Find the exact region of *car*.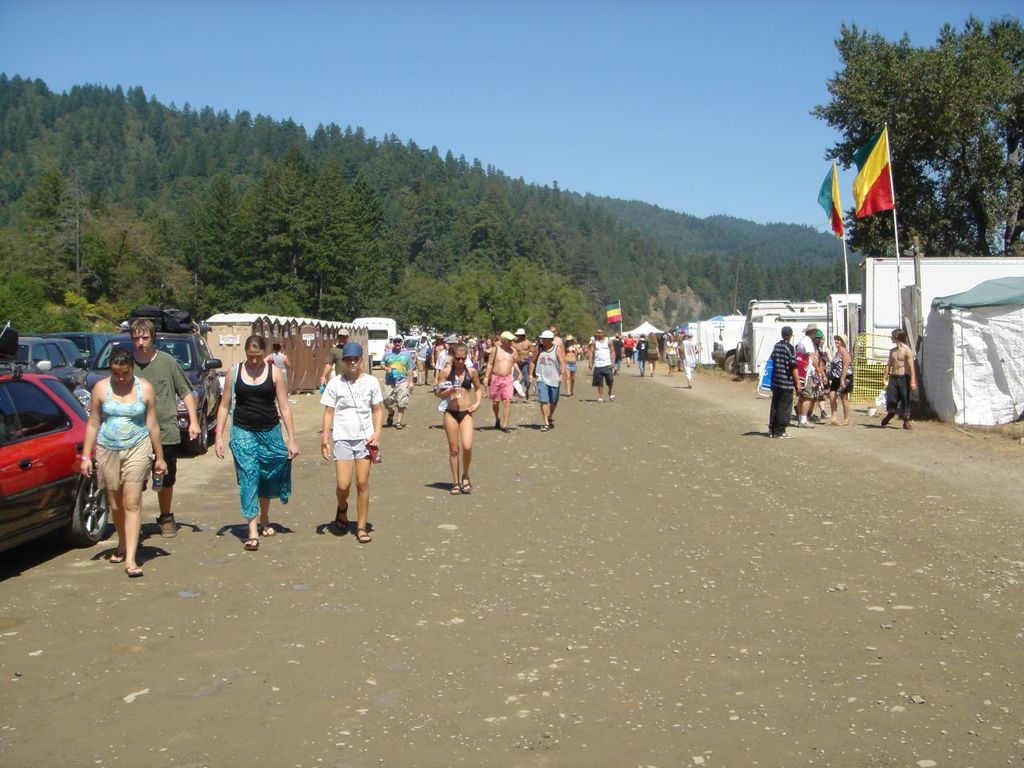
Exact region: box=[77, 304, 221, 454].
